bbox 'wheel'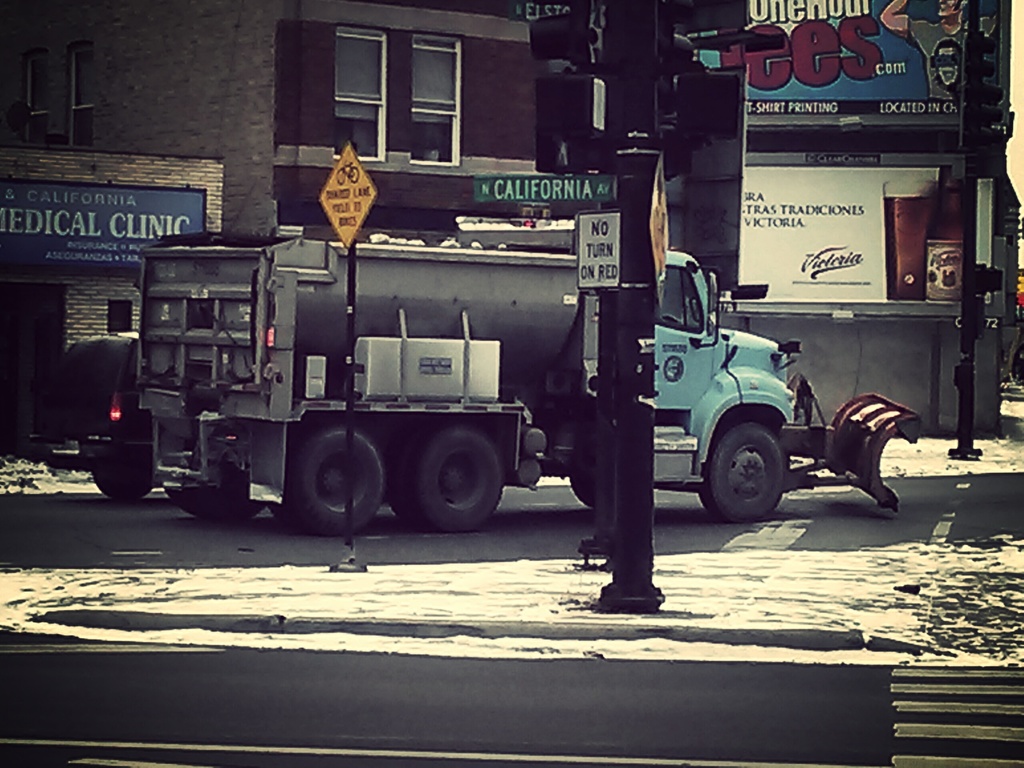
[282,425,388,535]
